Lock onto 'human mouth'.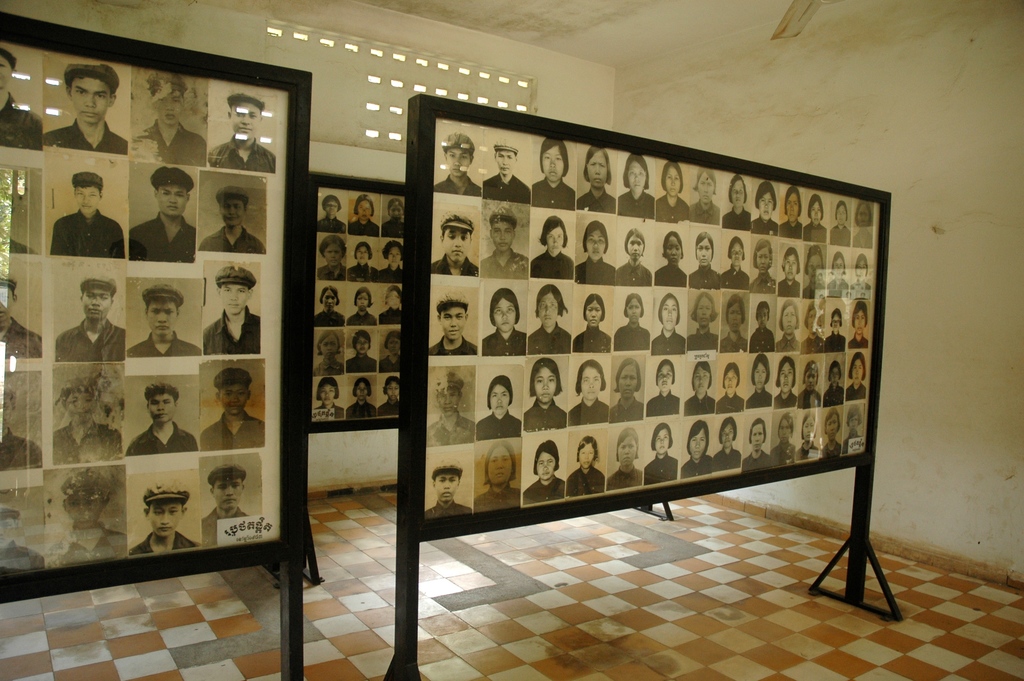
Locked: (159, 524, 172, 532).
